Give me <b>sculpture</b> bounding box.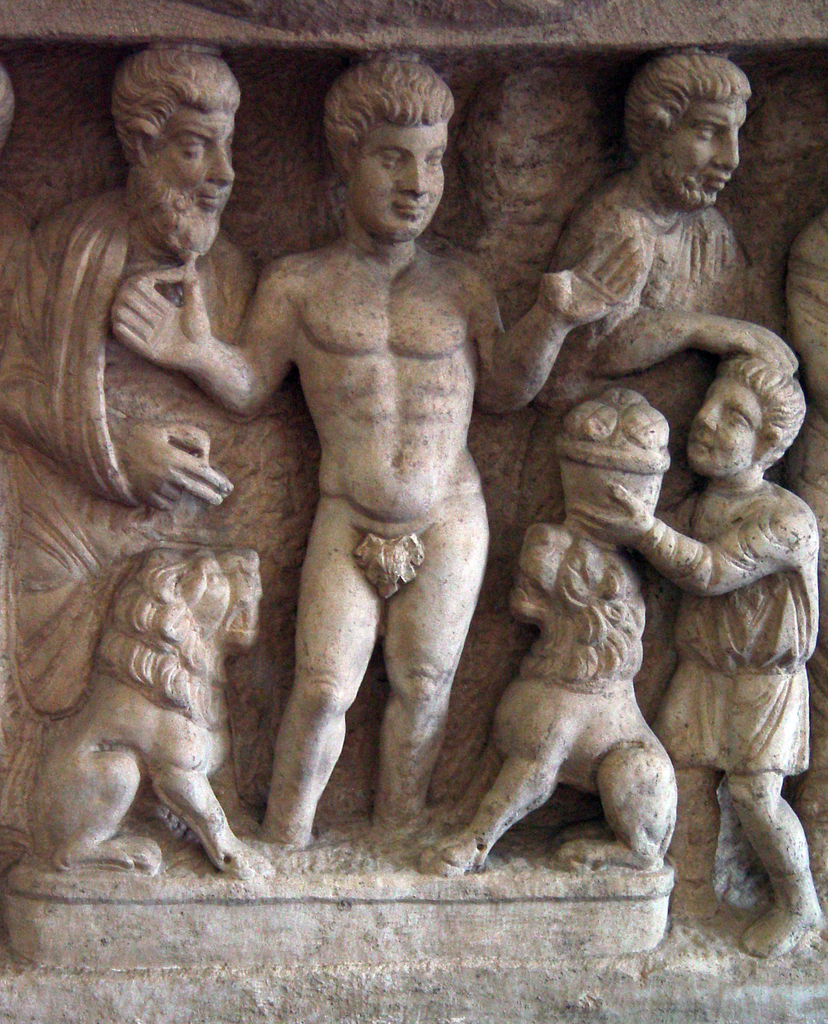
rect(0, 36, 271, 522).
